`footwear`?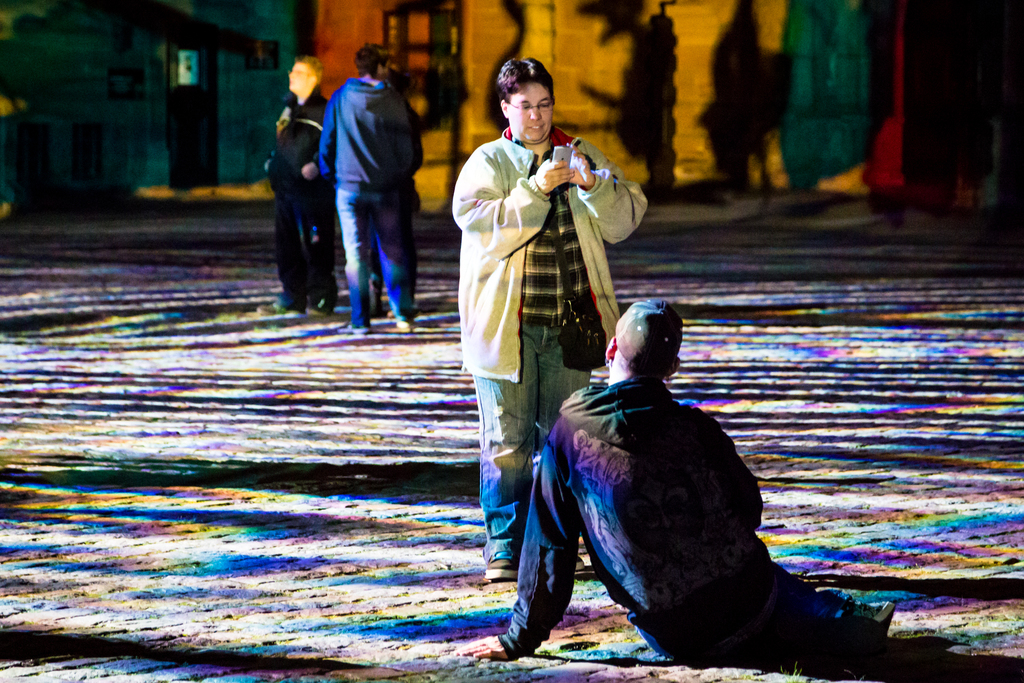
l=844, t=593, r=899, b=628
